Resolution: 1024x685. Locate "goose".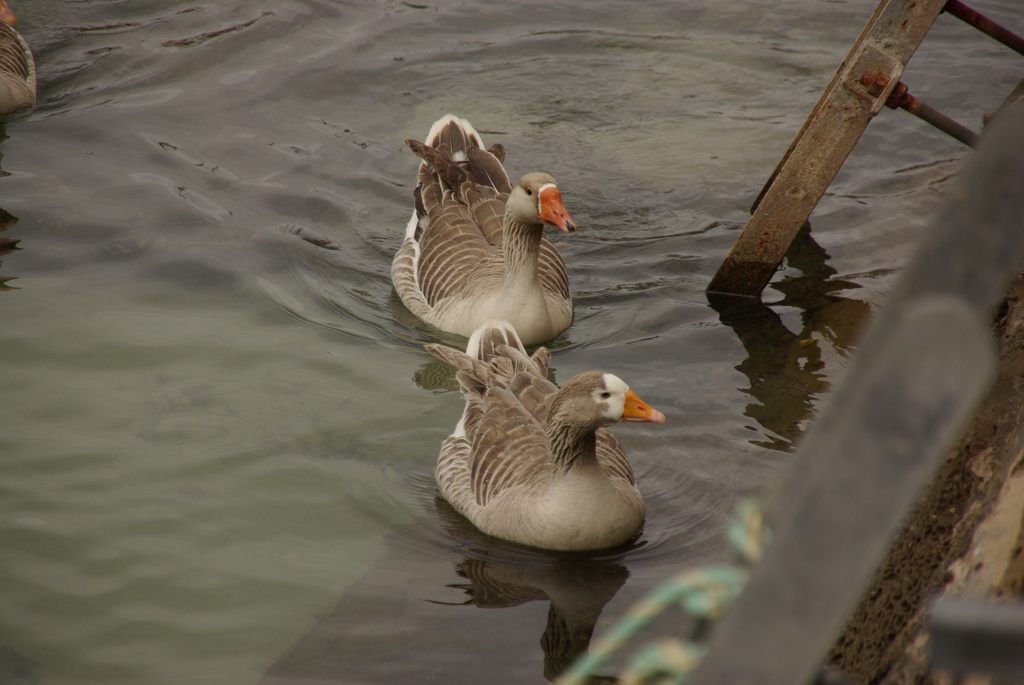
region(0, 1, 40, 111).
